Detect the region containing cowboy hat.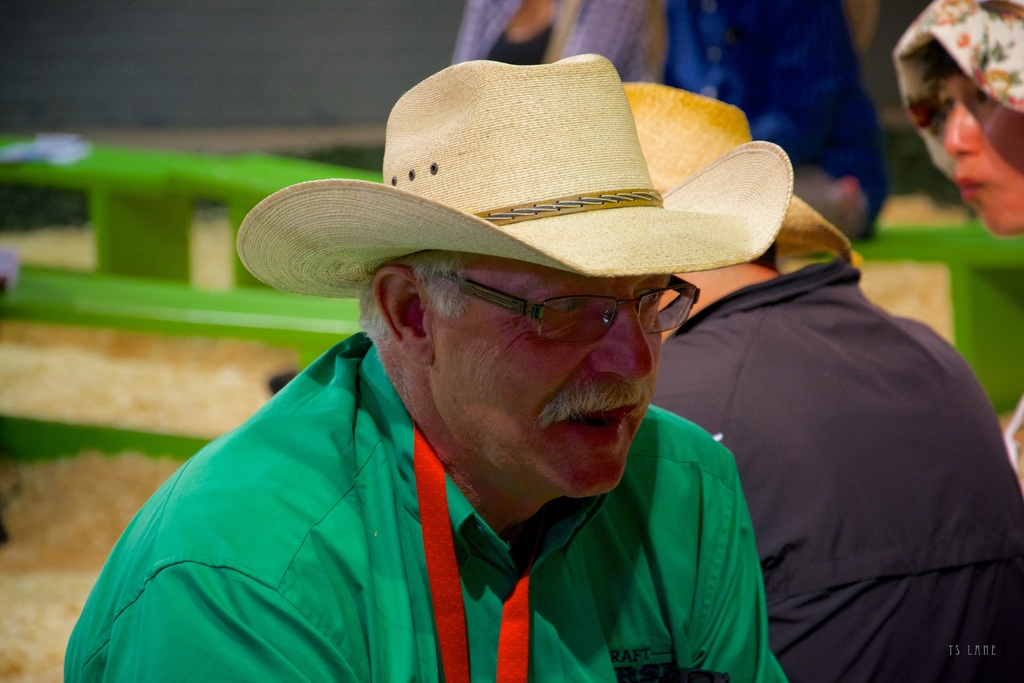
region(618, 84, 863, 267).
